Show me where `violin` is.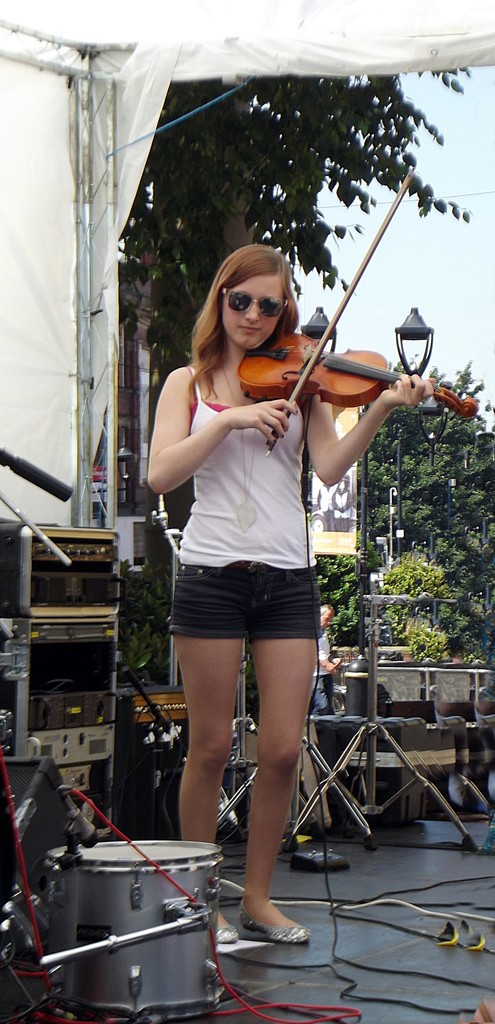
`violin` is at (left=230, top=155, right=478, bottom=460).
